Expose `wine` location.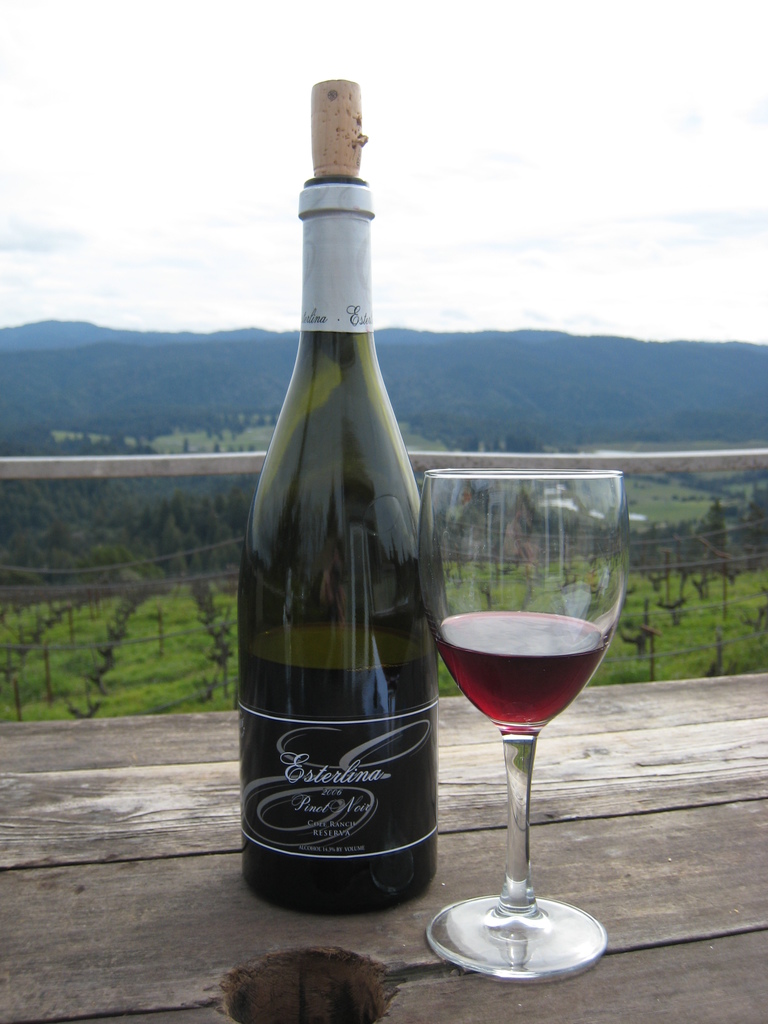
Exposed at {"x1": 241, "y1": 622, "x2": 436, "y2": 918}.
